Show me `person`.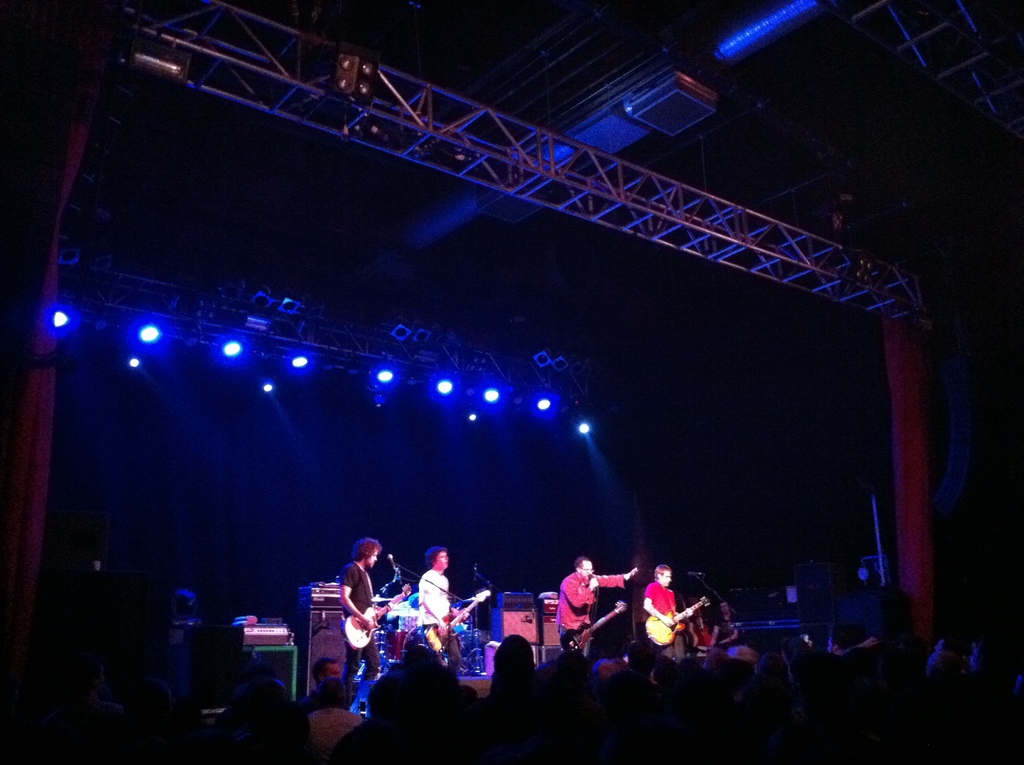
`person` is here: bbox=[417, 546, 469, 677].
